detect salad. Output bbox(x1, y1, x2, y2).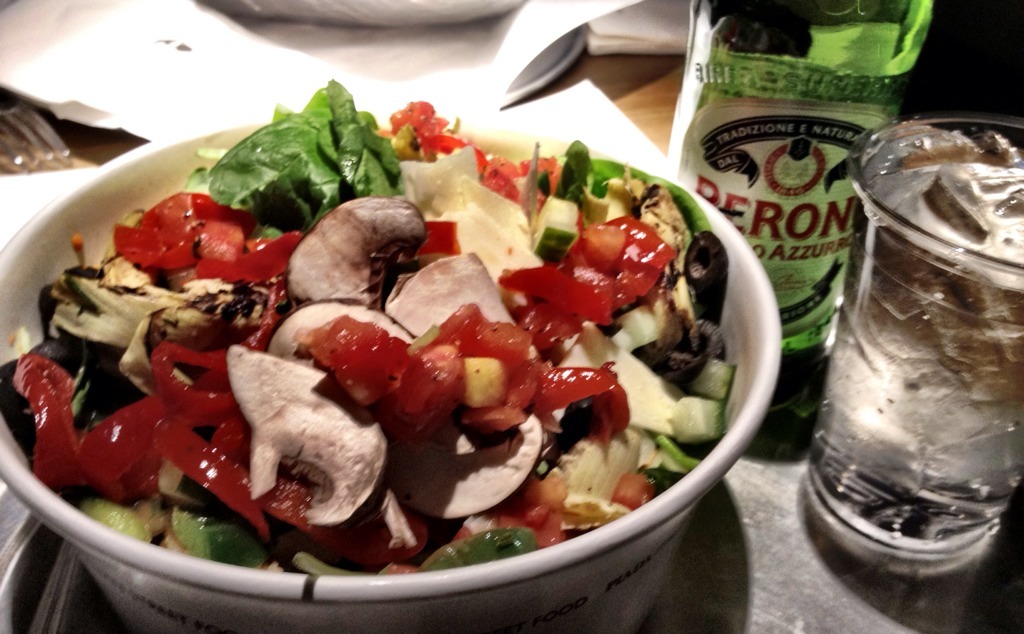
bbox(0, 79, 736, 586).
